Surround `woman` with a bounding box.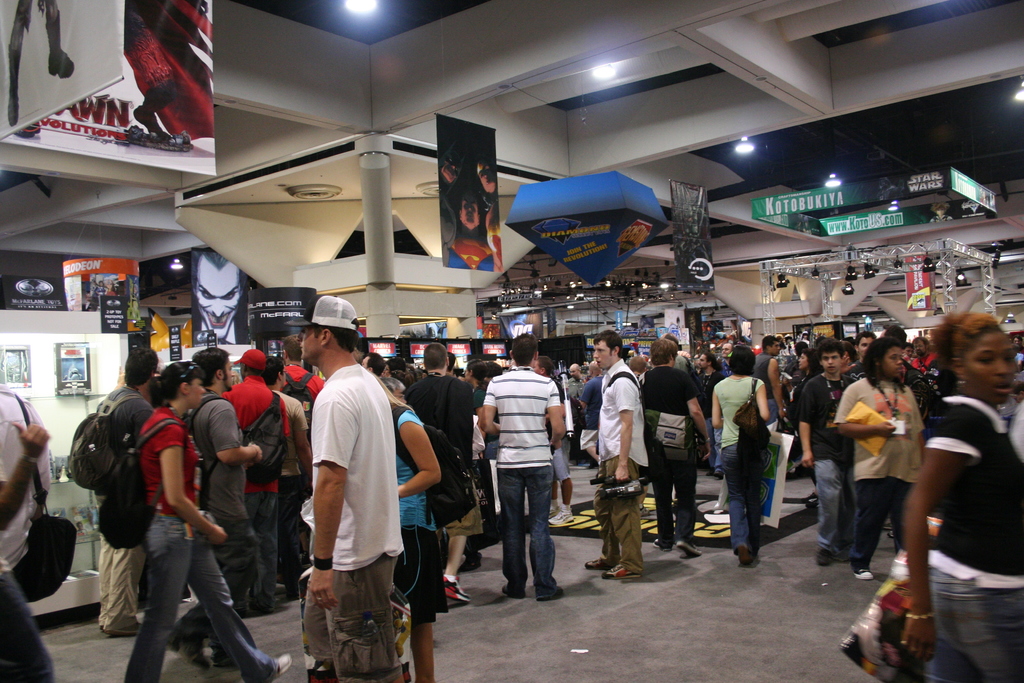
(x1=714, y1=341, x2=774, y2=563).
